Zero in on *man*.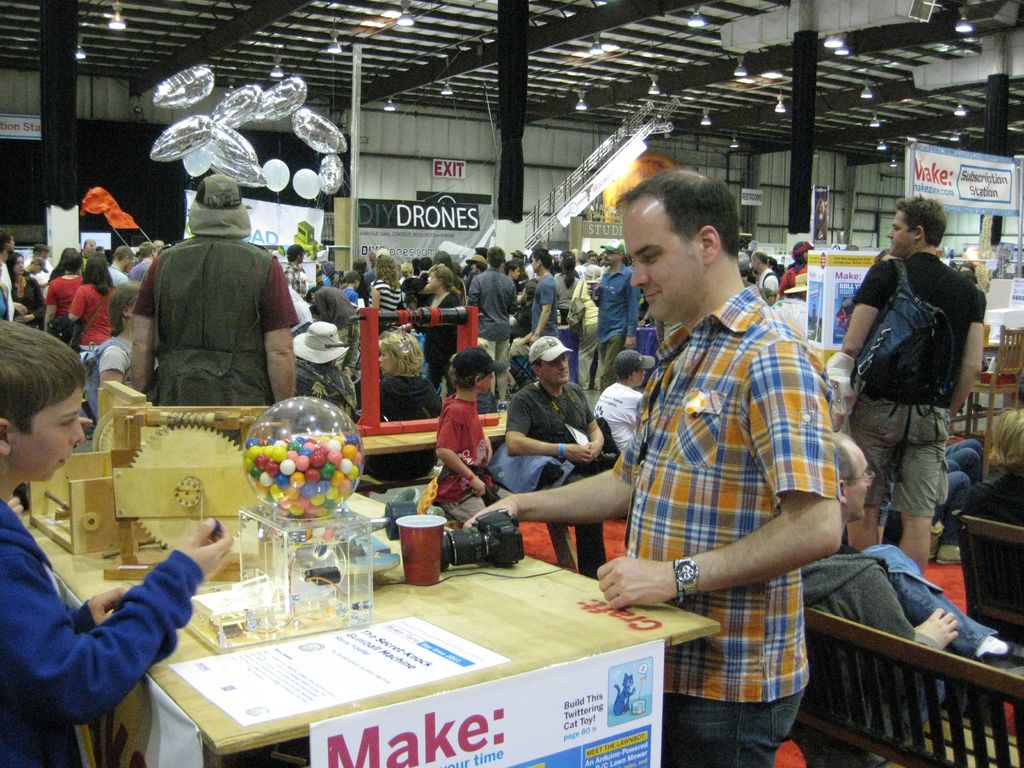
Zeroed in: [589,349,652,459].
